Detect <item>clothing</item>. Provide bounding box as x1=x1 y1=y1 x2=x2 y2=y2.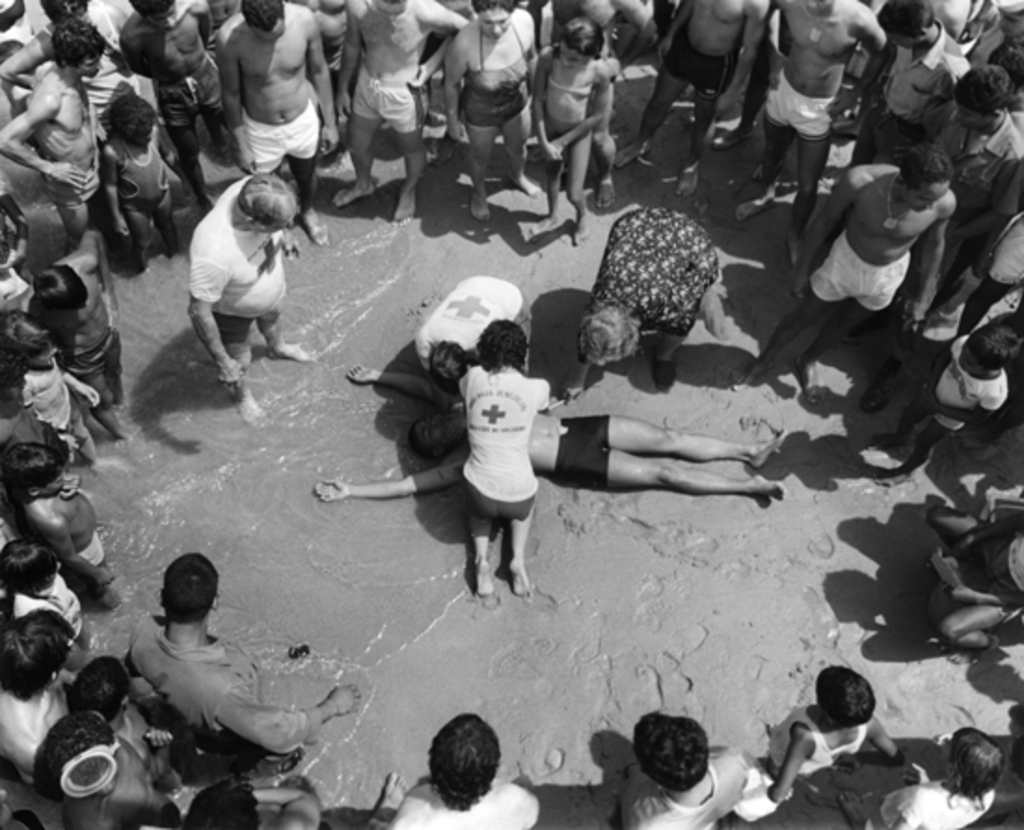
x1=940 y1=203 x2=1022 y2=303.
